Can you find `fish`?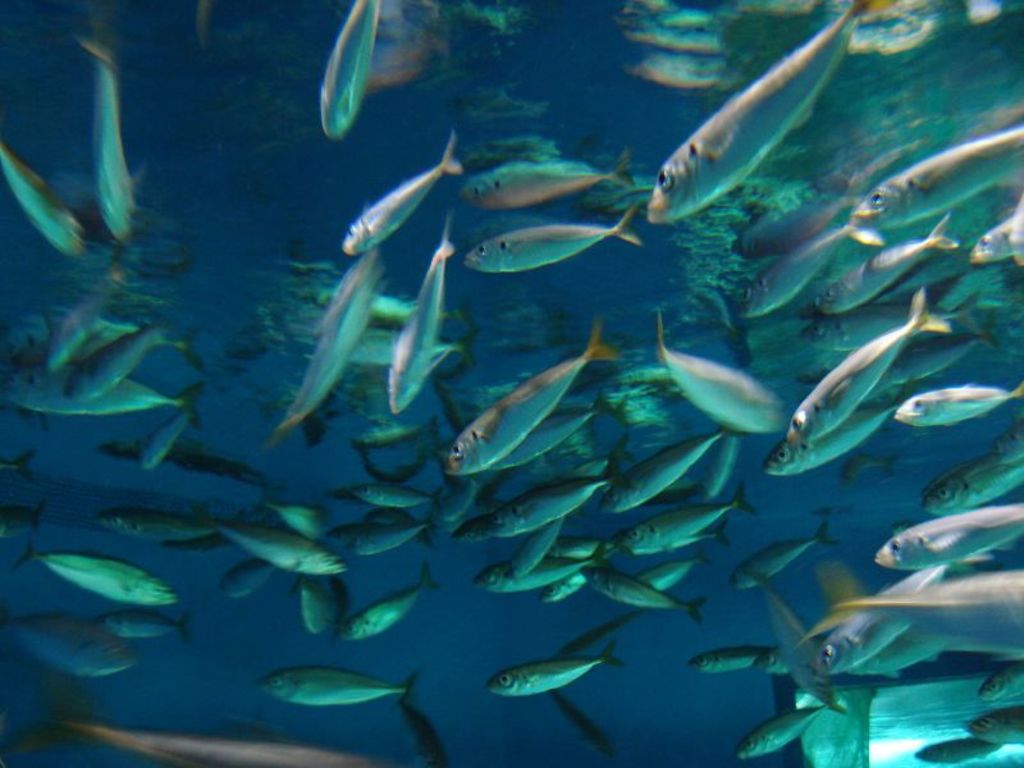
Yes, bounding box: left=344, top=330, right=486, bottom=369.
